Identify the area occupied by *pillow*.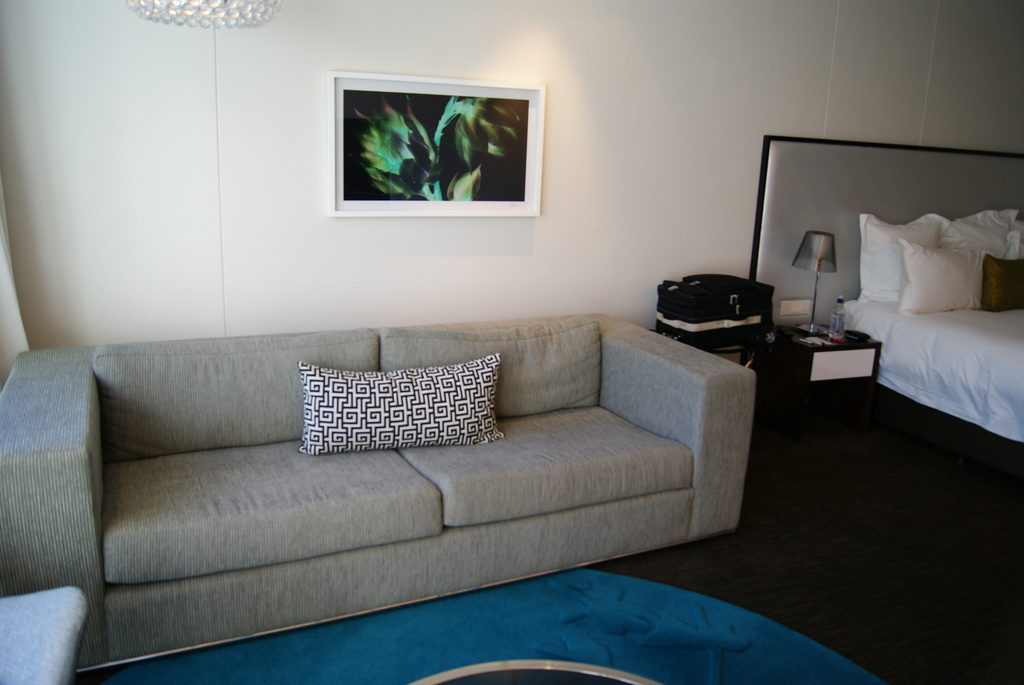
Area: region(897, 241, 988, 316).
